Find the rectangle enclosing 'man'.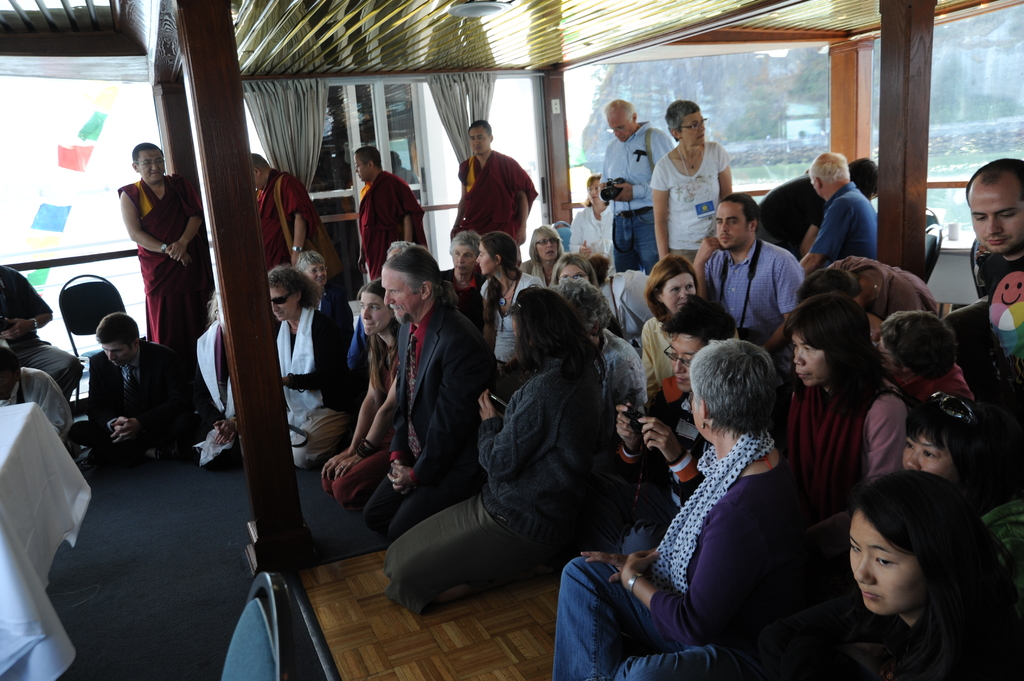
[x1=945, y1=157, x2=1023, y2=398].
